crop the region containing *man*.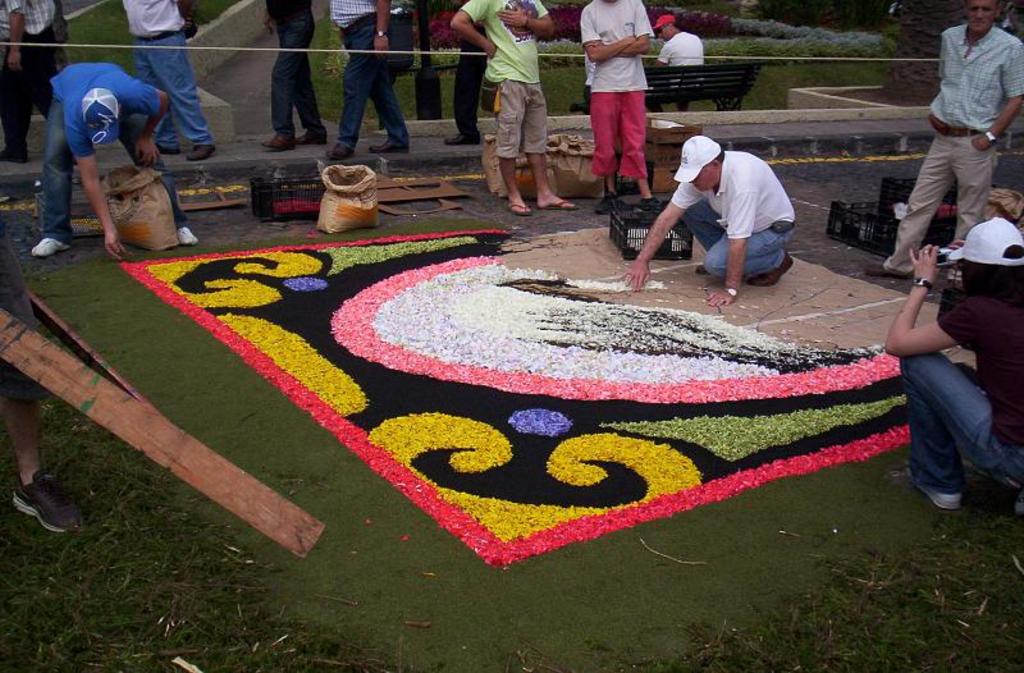
Crop region: left=326, top=0, right=412, bottom=161.
